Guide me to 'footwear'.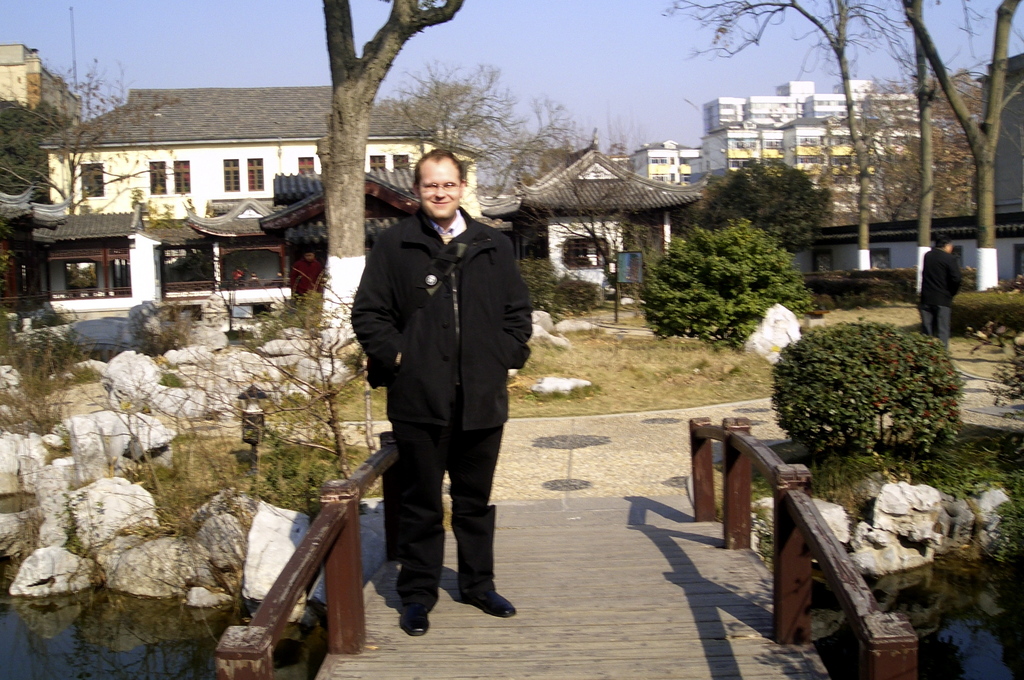
Guidance: {"x1": 451, "y1": 567, "x2": 511, "y2": 633}.
